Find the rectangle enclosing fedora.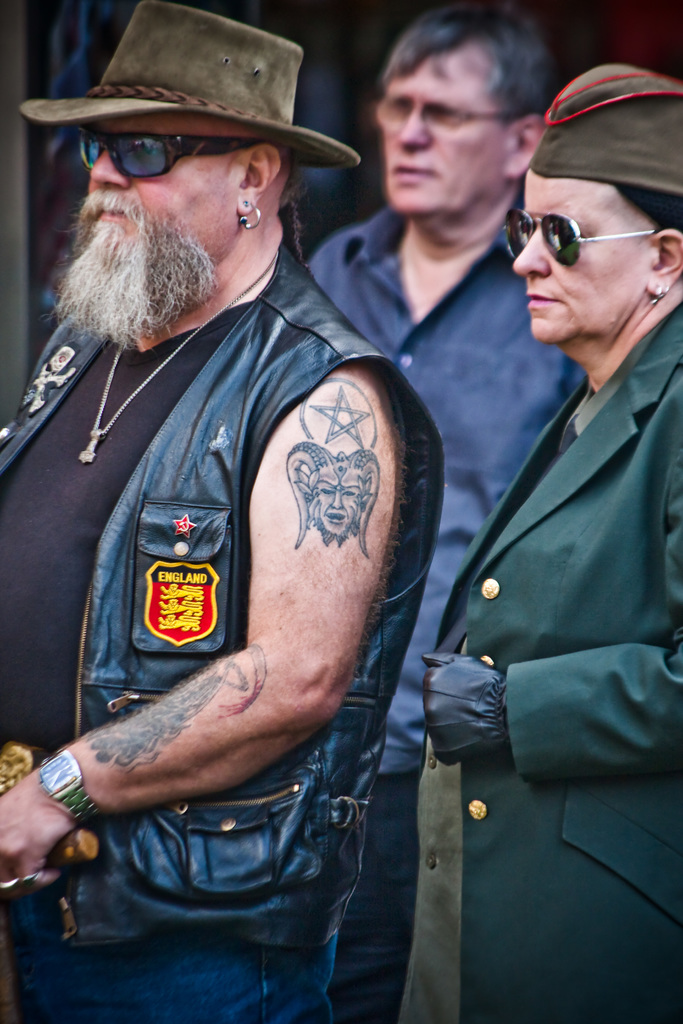
bbox(17, 0, 356, 169).
